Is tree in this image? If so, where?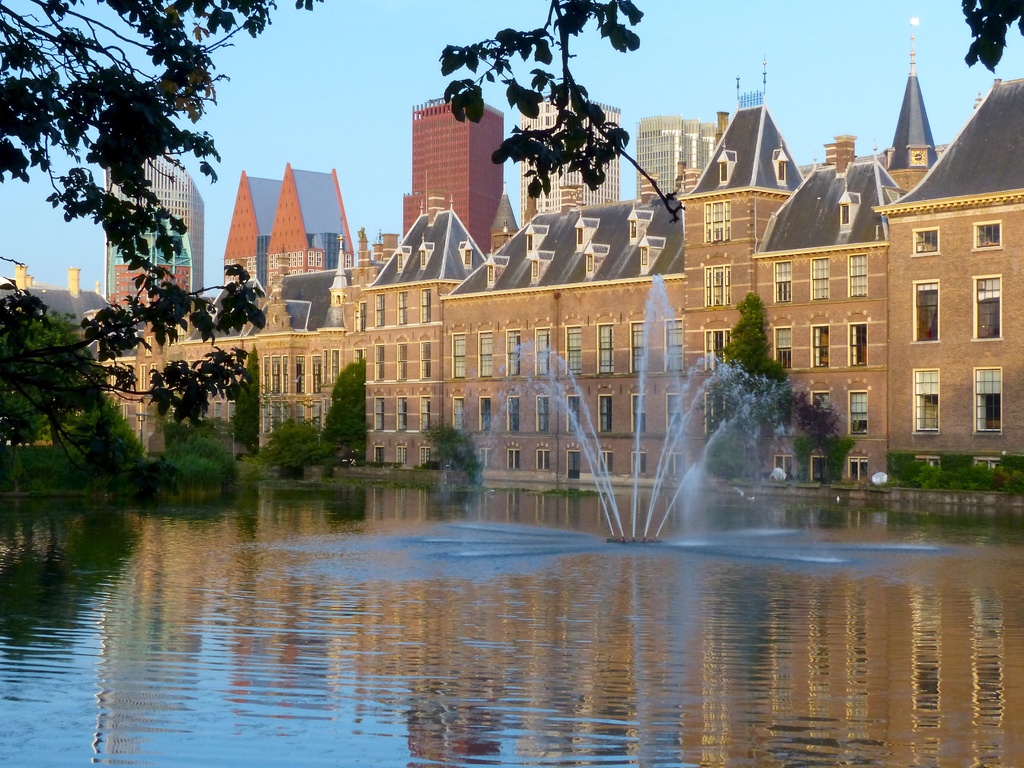
Yes, at rect(247, 410, 326, 493).
